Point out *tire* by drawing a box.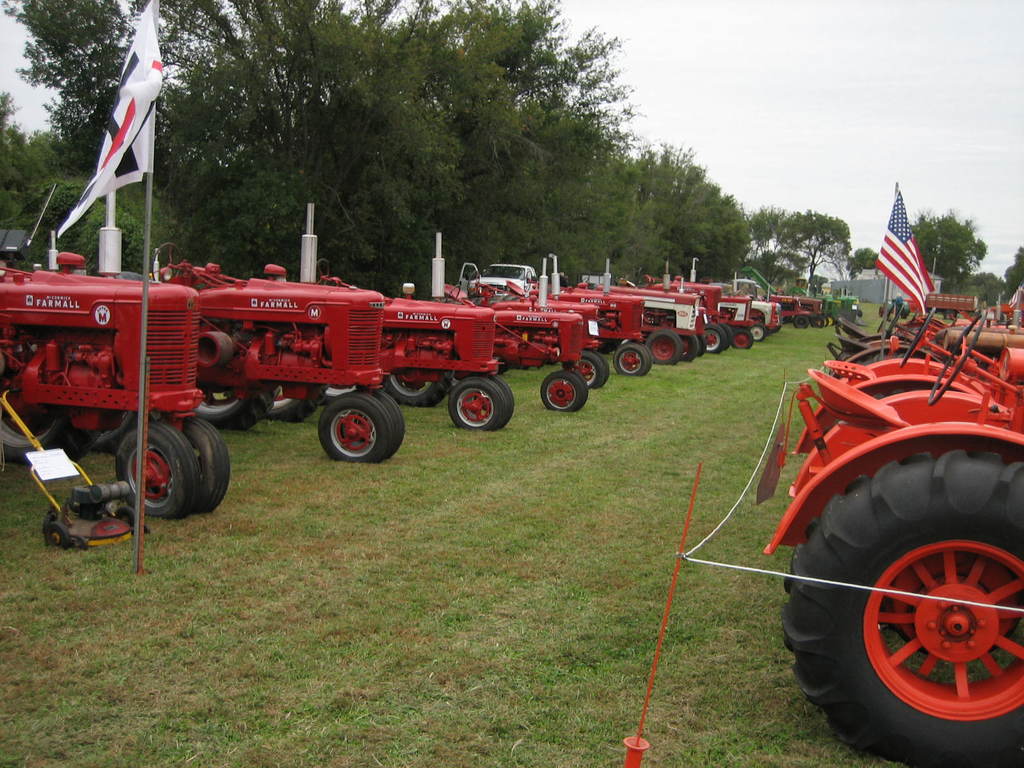
[x1=809, y1=316, x2=824, y2=328].
